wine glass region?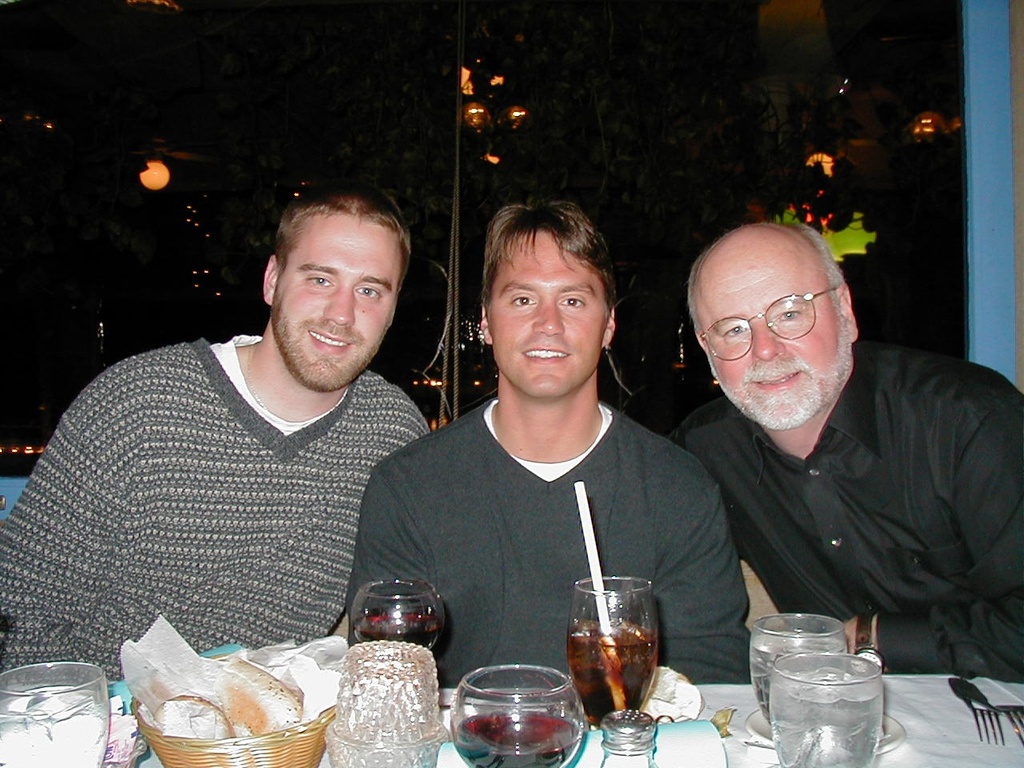
<bbox>346, 582, 440, 658</bbox>
